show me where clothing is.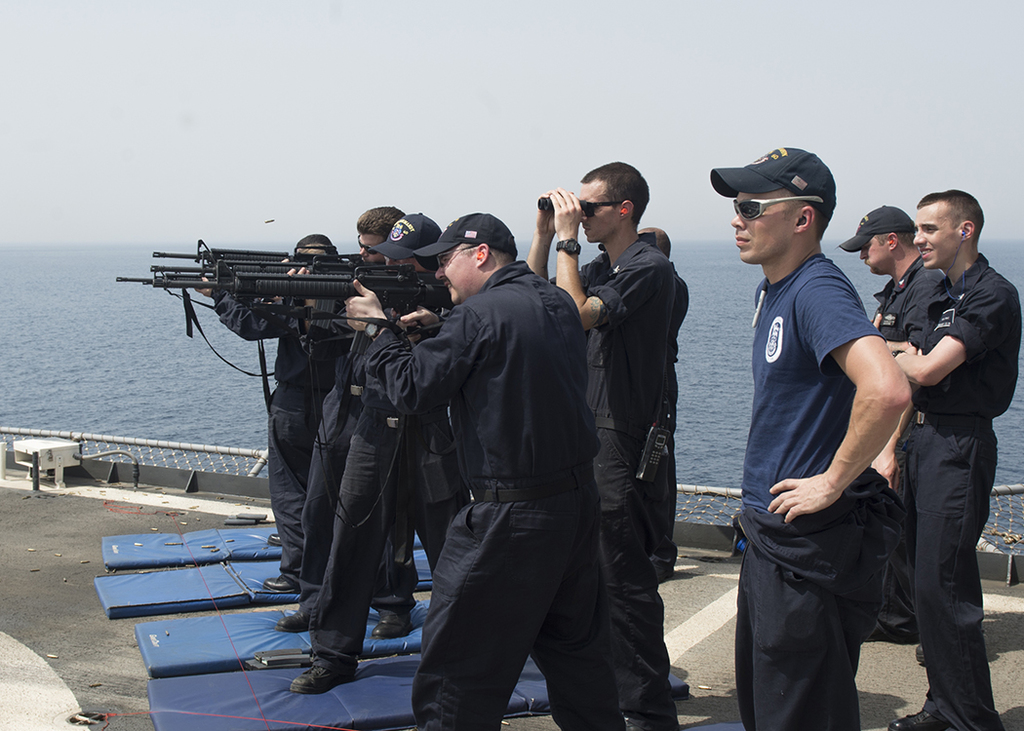
clothing is at box=[301, 301, 470, 670].
